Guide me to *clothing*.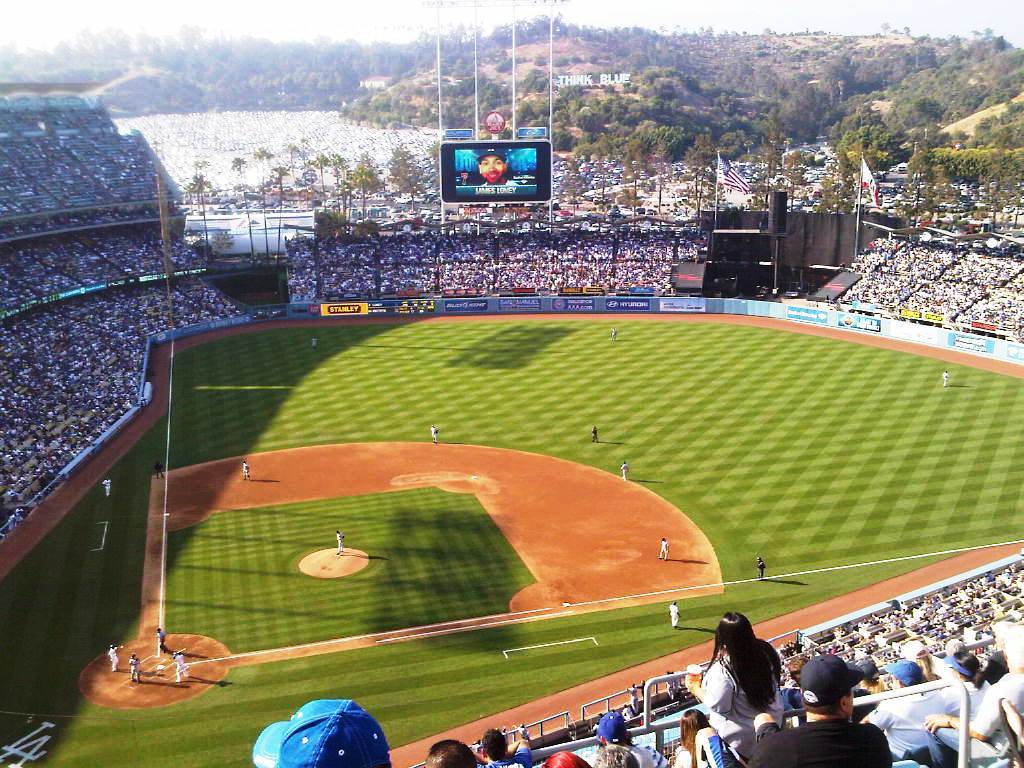
Guidance: detection(941, 371, 946, 387).
